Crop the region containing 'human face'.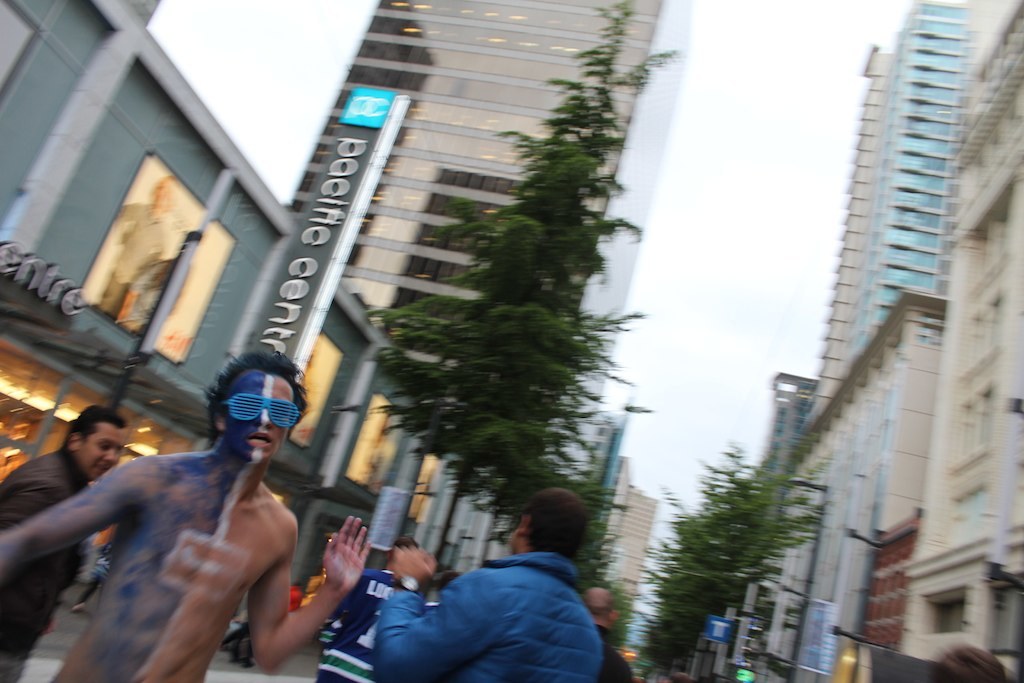
Crop region: l=77, t=419, r=120, b=473.
